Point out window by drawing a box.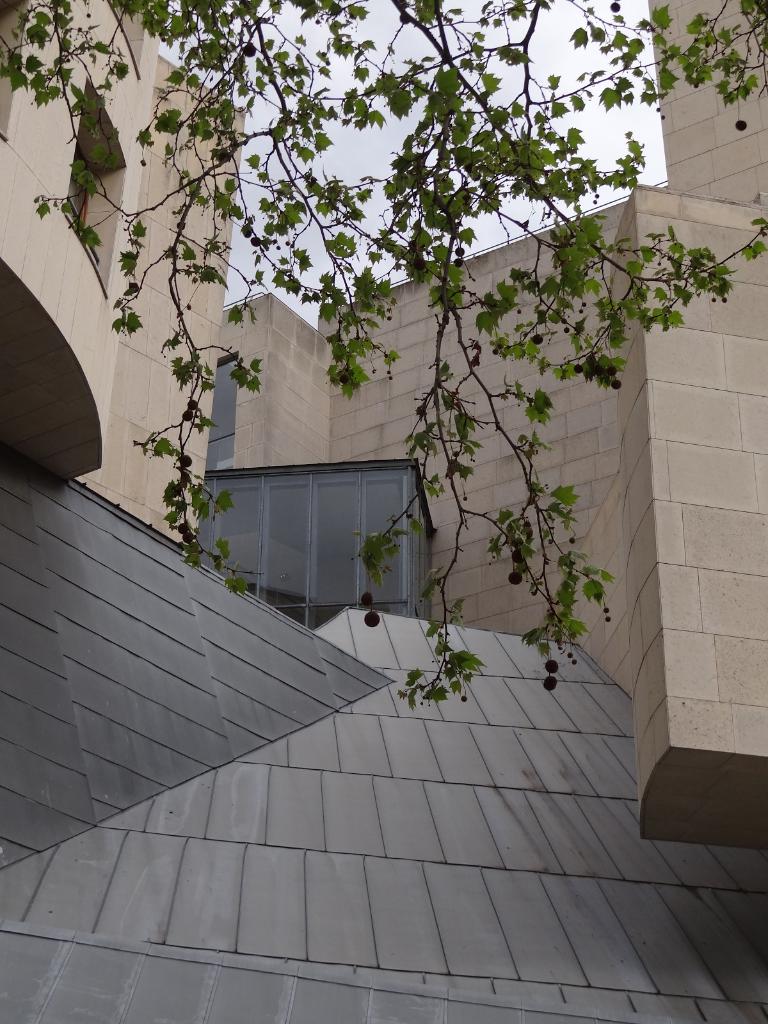
crop(60, 79, 121, 305).
